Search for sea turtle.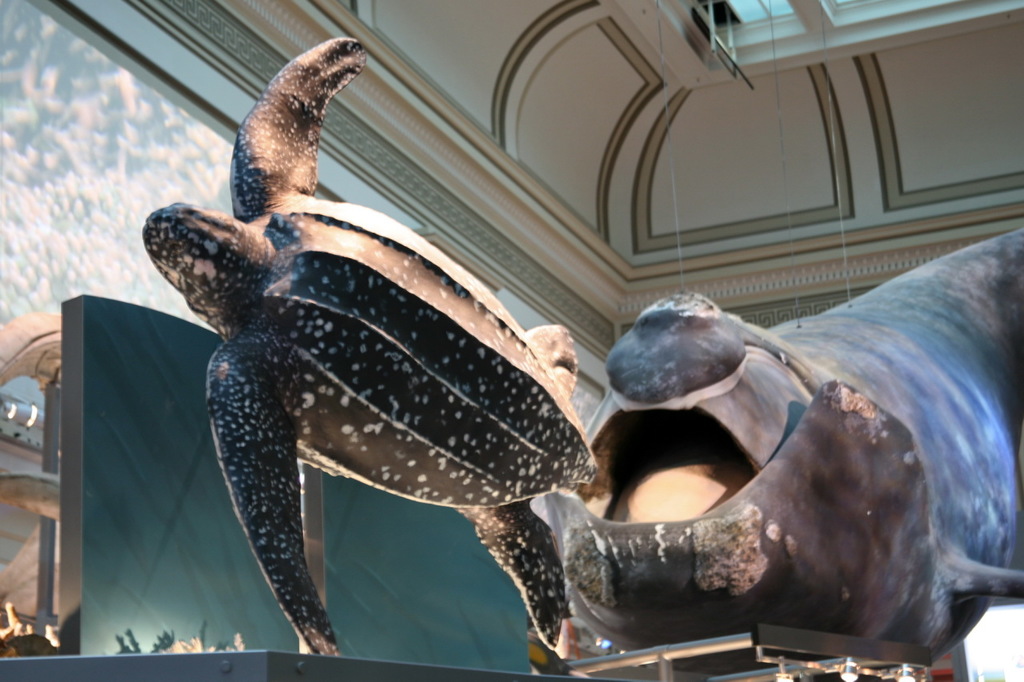
Found at bbox=(133, 34, 598, 662).
